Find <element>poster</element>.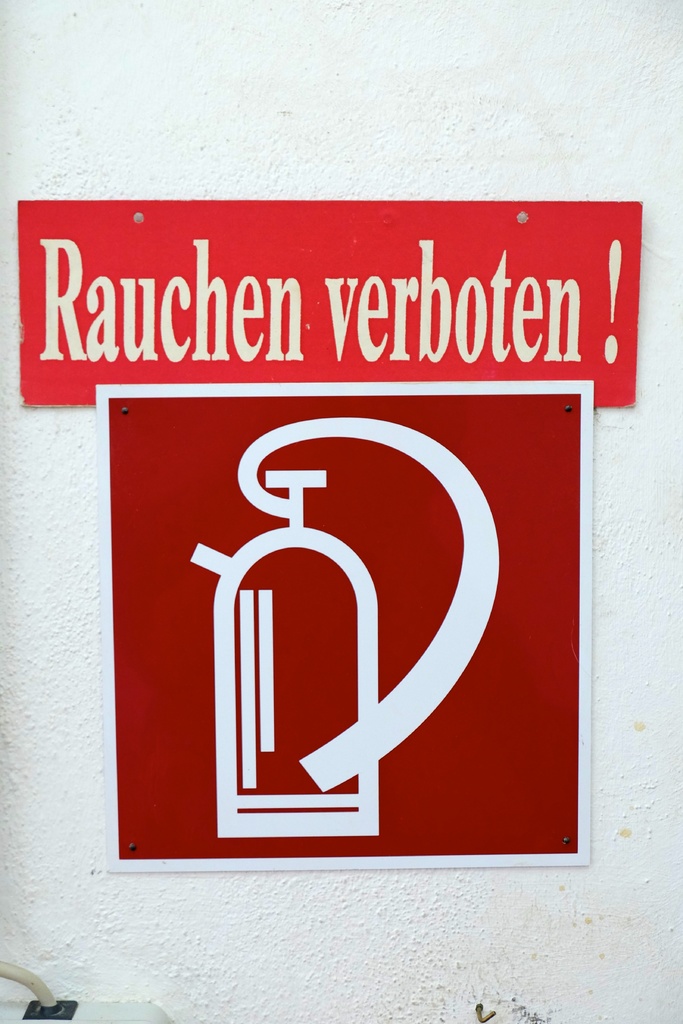
bbox=[1, 1, 682, 1023].
